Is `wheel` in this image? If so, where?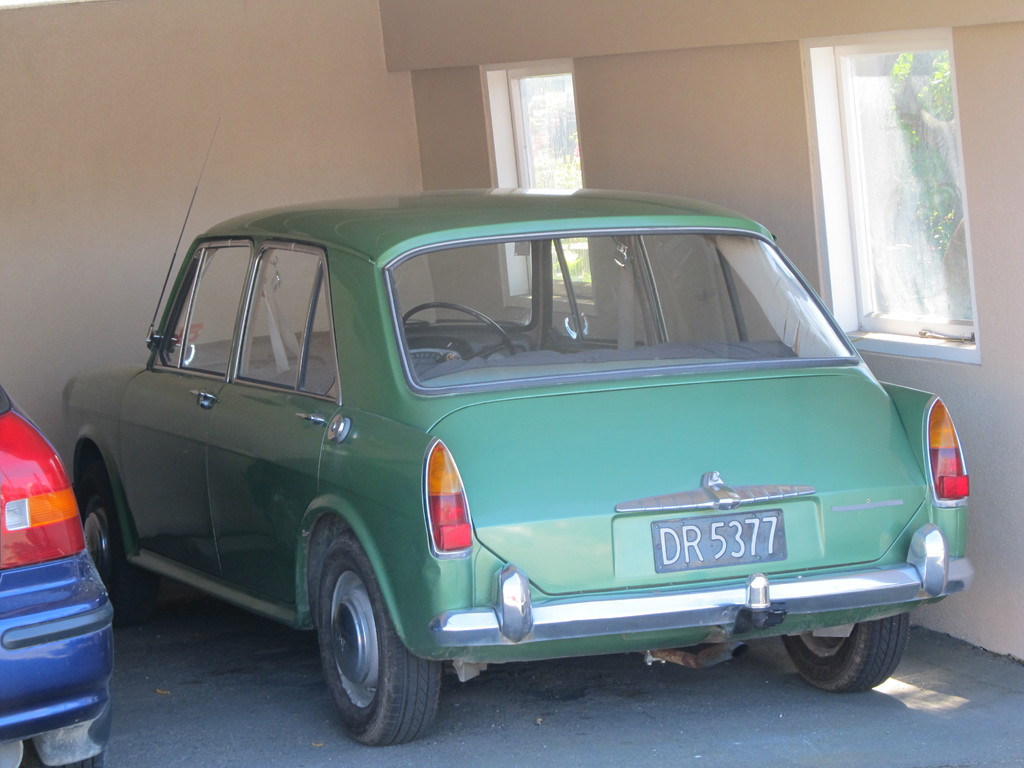
Yes, at {"x1": 77, "y1": 461, "x2": 156, "y2": 621}.
